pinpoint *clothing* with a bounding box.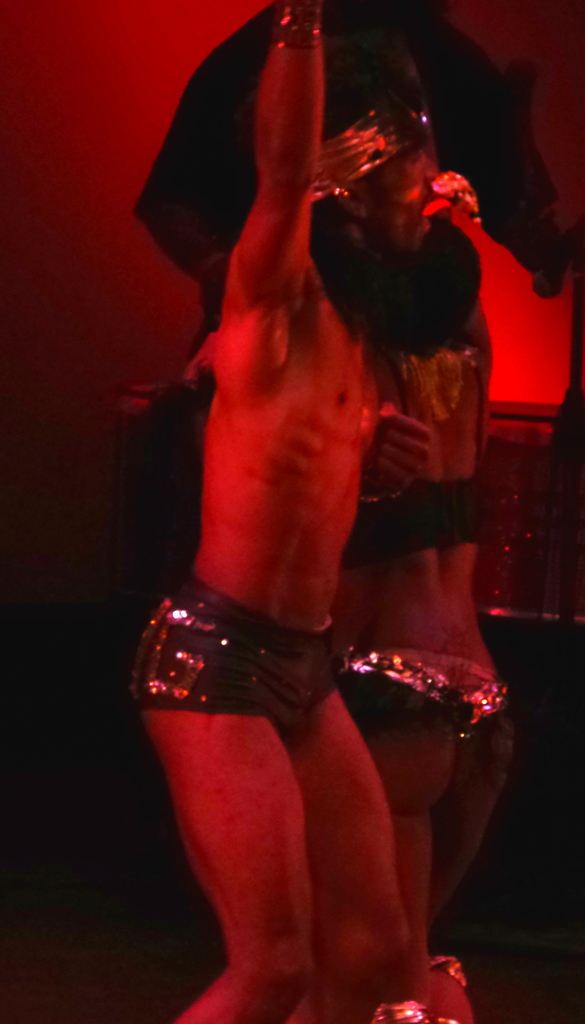
select_region(335, 638, 509, 739).
